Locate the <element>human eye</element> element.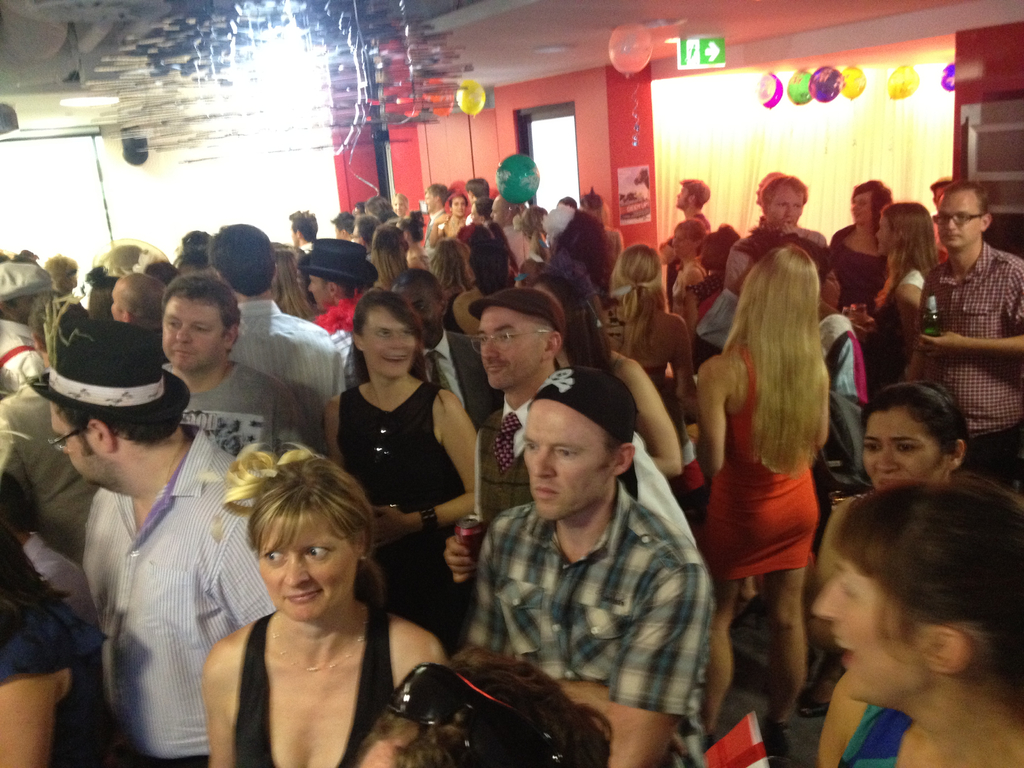
Element bbox: bbox=(895, 439, 919, 456).
